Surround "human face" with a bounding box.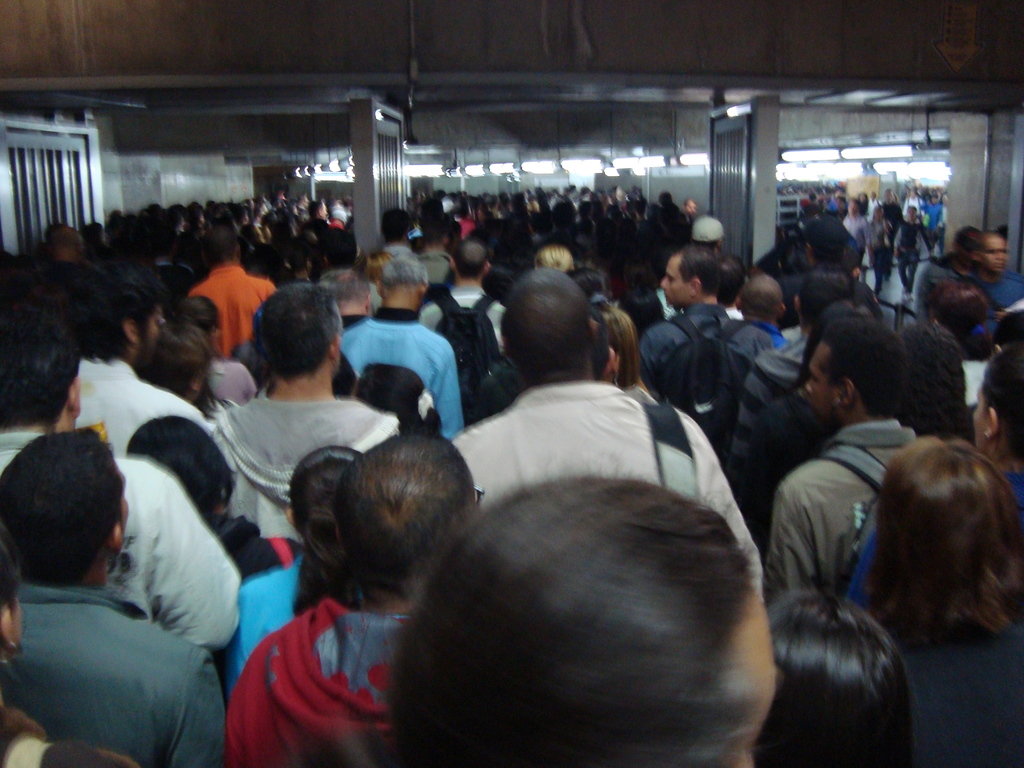
(987, 238, 1008, 270).
